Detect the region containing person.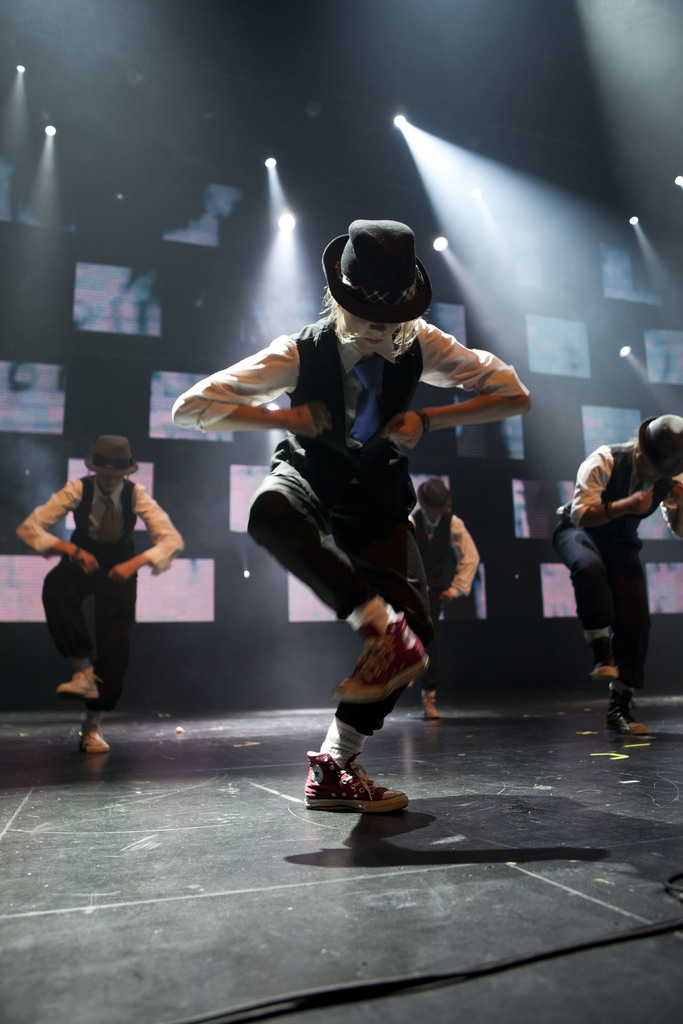
{"left": 410, "top": 472, "right": 484, "bottom": 715}.
